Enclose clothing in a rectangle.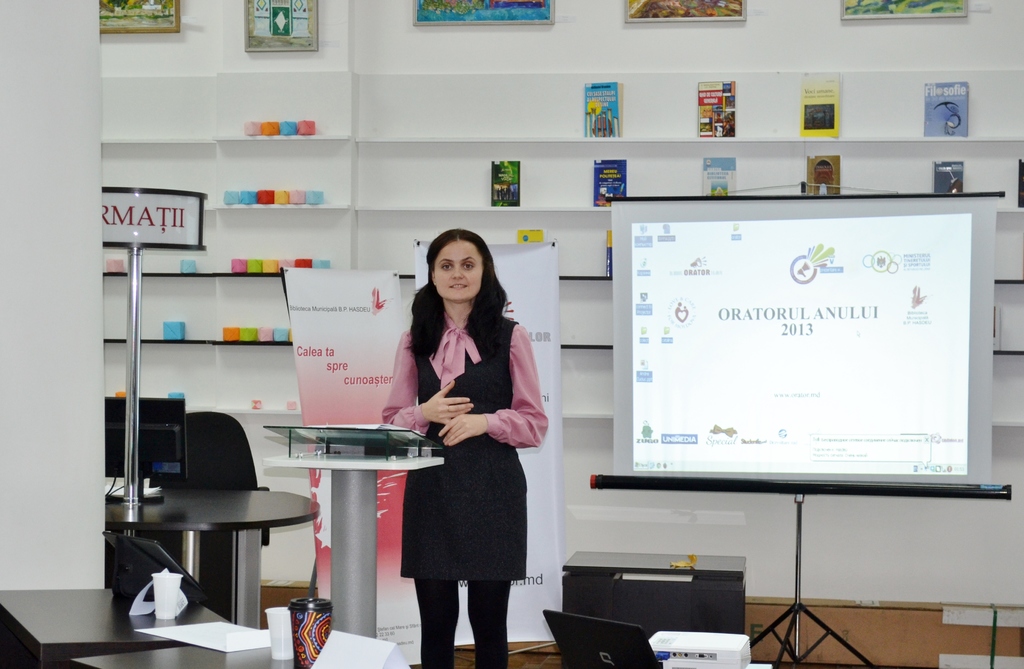
Rect(383, 310, 553, 575).
